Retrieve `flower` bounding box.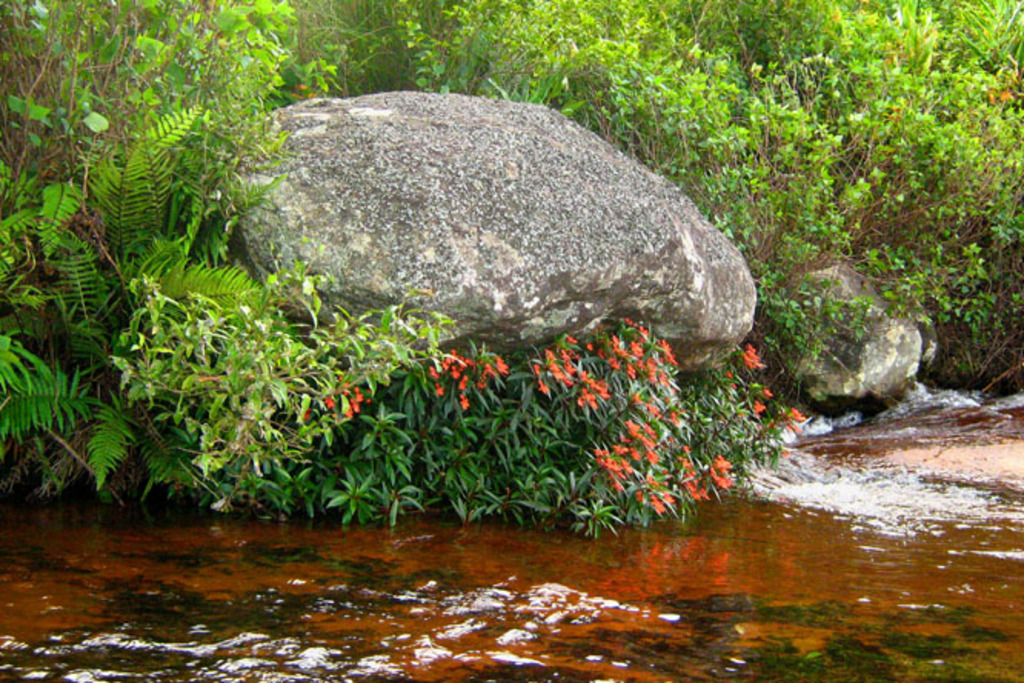
Bounding box: 626 320 633 328.
